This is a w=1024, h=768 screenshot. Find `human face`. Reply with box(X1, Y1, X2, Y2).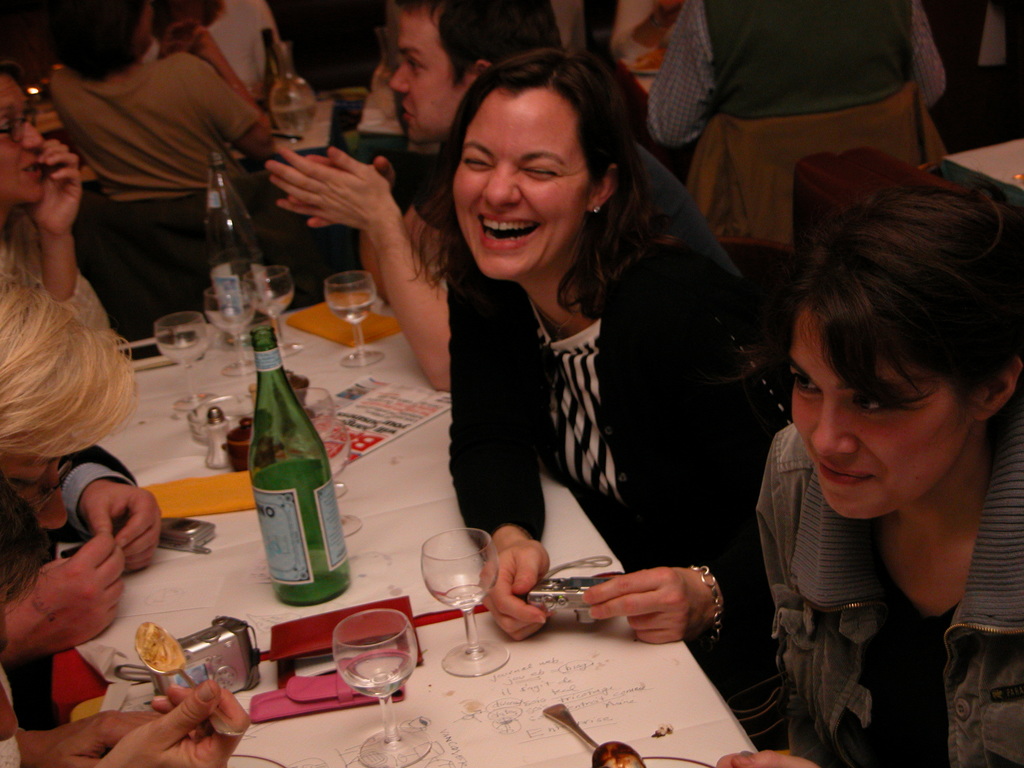
box(788, 301, 974, 511).
